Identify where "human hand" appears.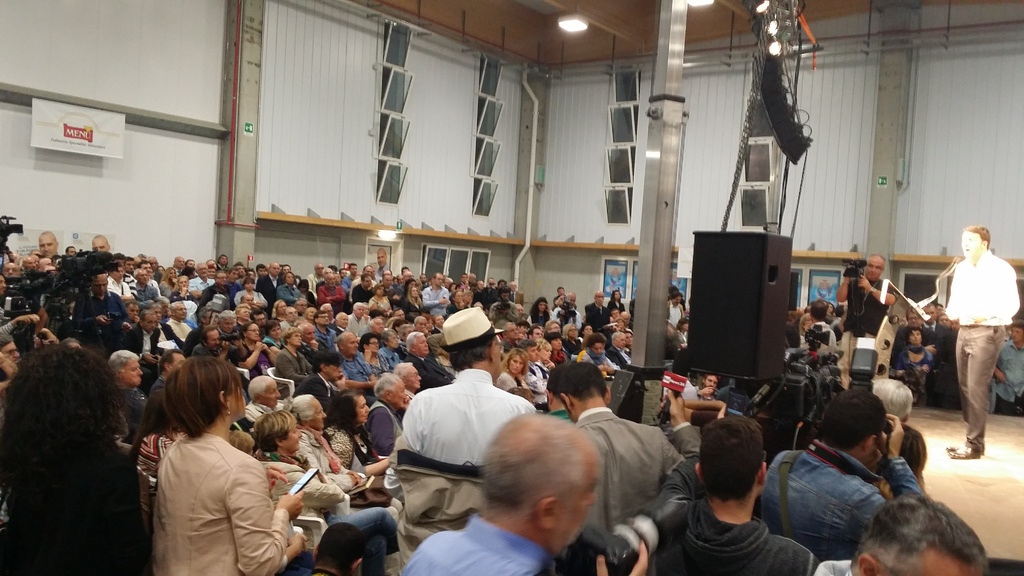
Appears at (left=275, top=486, right=307, bottom=521).
